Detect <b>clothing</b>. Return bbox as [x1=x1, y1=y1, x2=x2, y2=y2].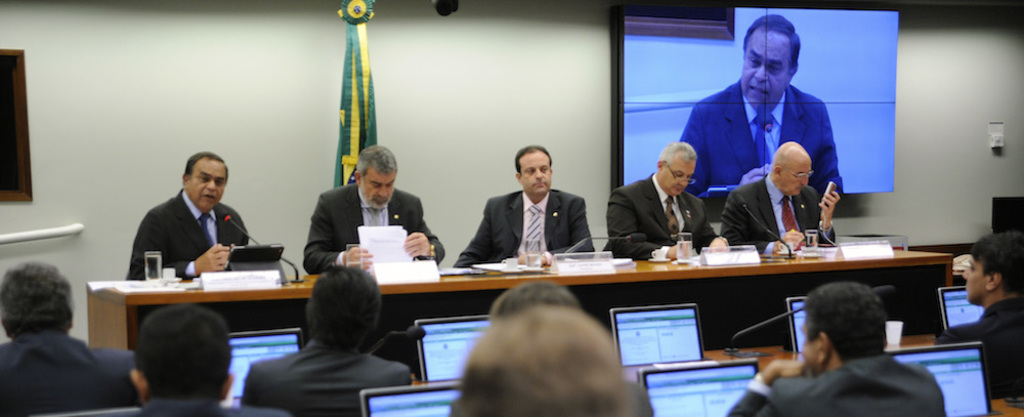
[x1=243, y1=340, x2=404, y2=416].
